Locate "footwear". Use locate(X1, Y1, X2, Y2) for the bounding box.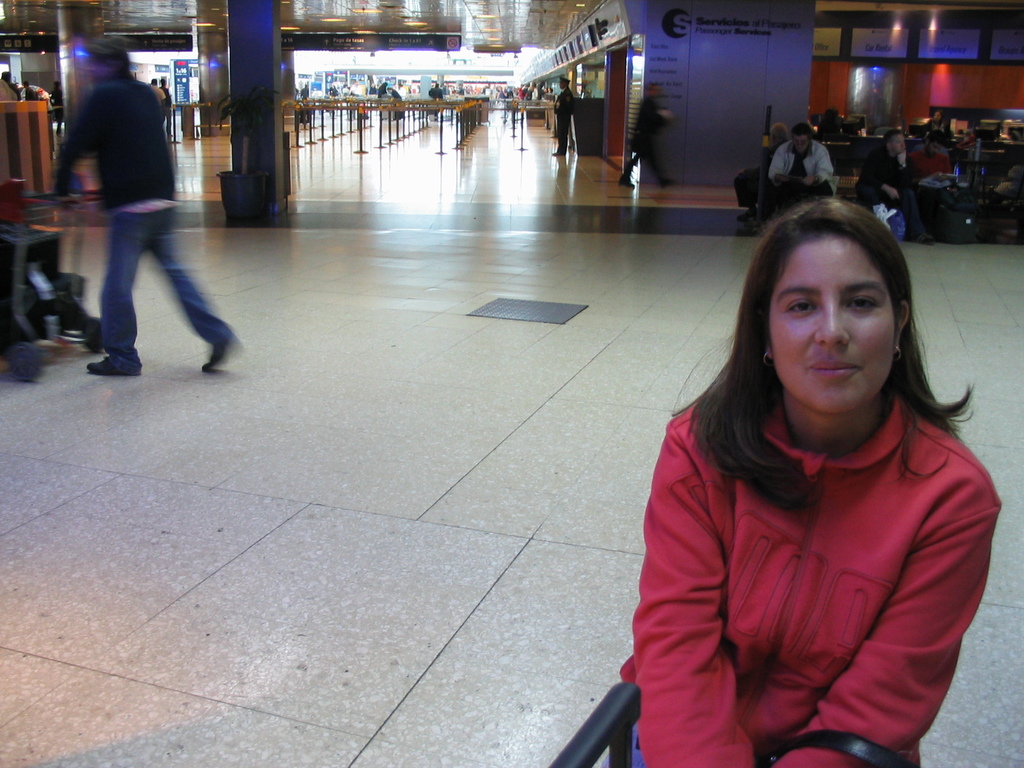
locate(86, 353, 124, 377).
